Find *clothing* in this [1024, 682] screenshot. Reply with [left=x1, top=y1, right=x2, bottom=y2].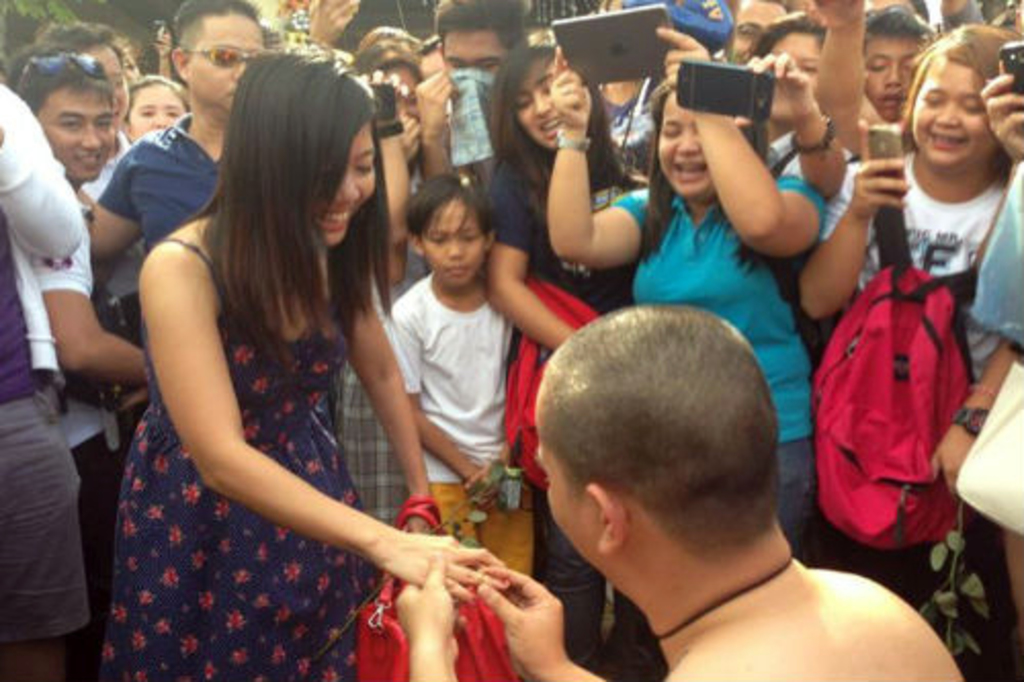
[left=610, top=82, right=659, bottom=170].
